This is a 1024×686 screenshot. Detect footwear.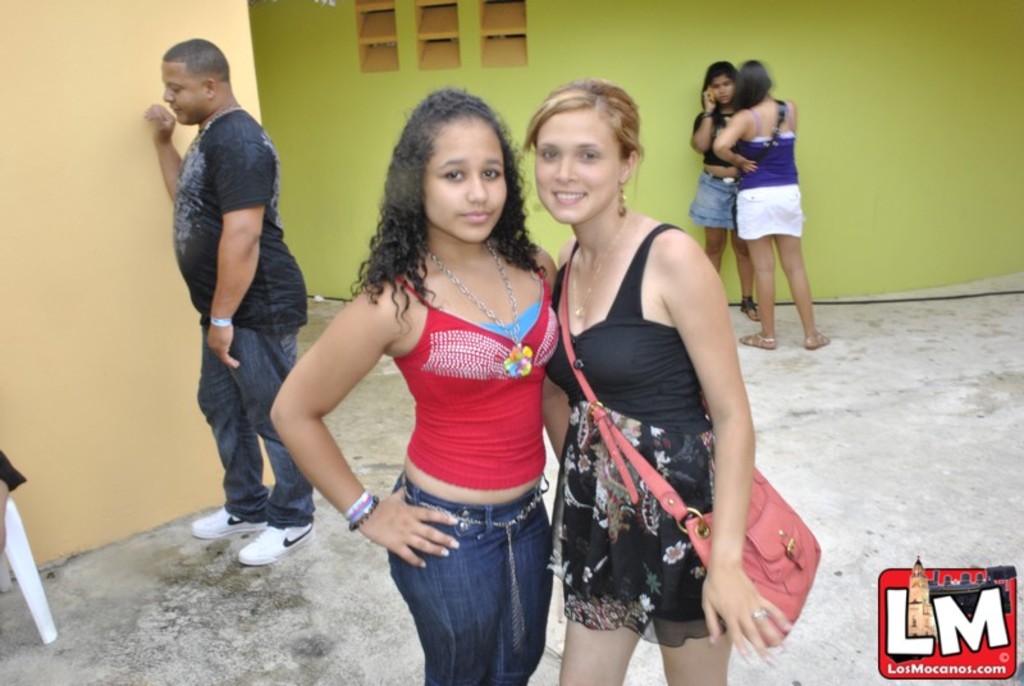
(x1=237, y1=518, x2=319, y2=572).
